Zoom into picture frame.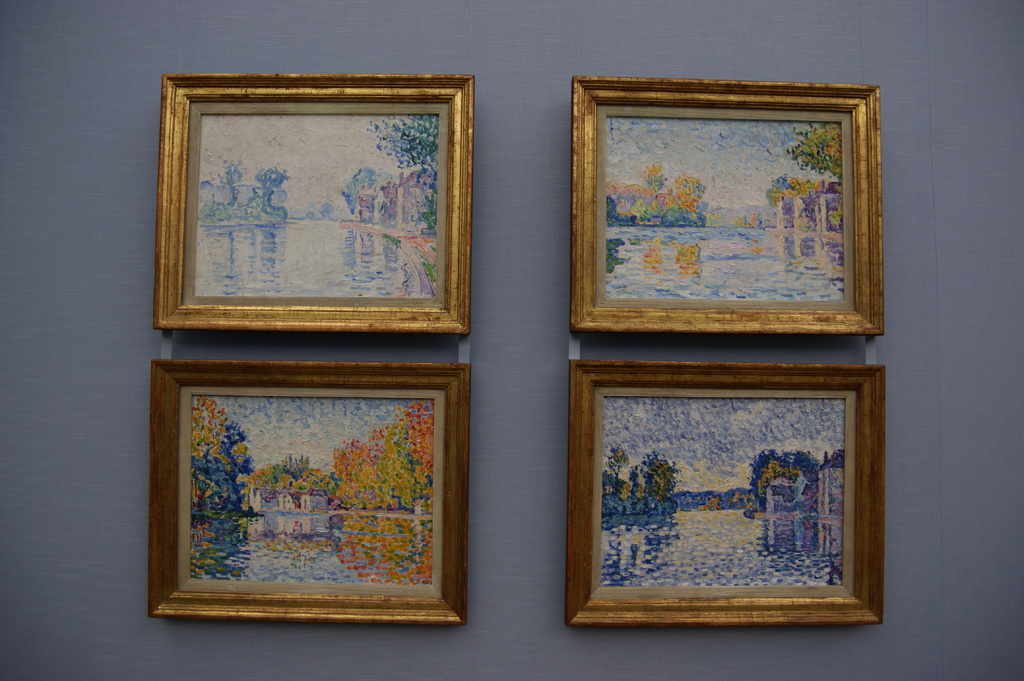
Zoom target: <box>150,360,471,623</box>.
